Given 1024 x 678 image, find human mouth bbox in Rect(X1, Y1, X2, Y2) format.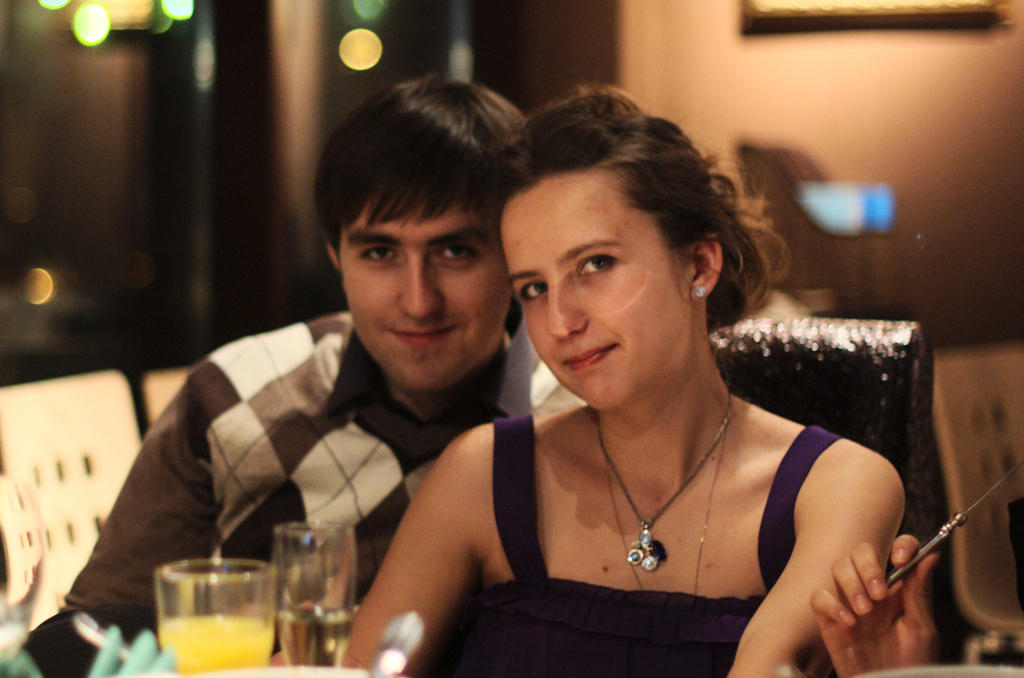
Rect(566, 345, 609, 372).
